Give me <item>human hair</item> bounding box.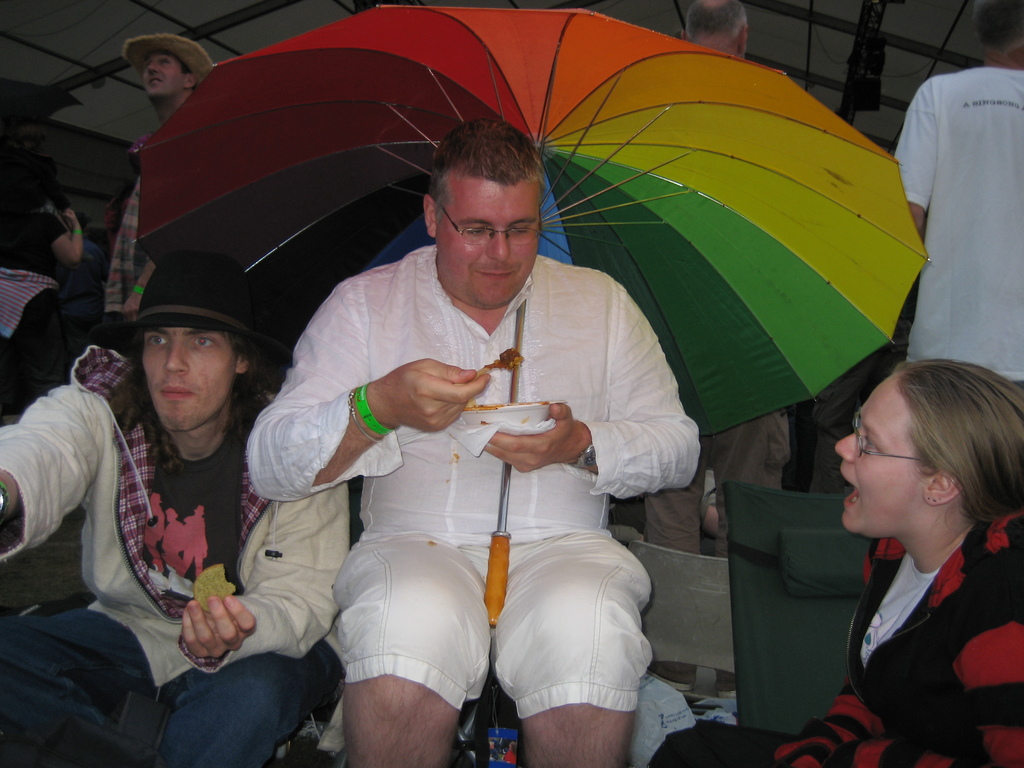
[981,0,1023,62].
